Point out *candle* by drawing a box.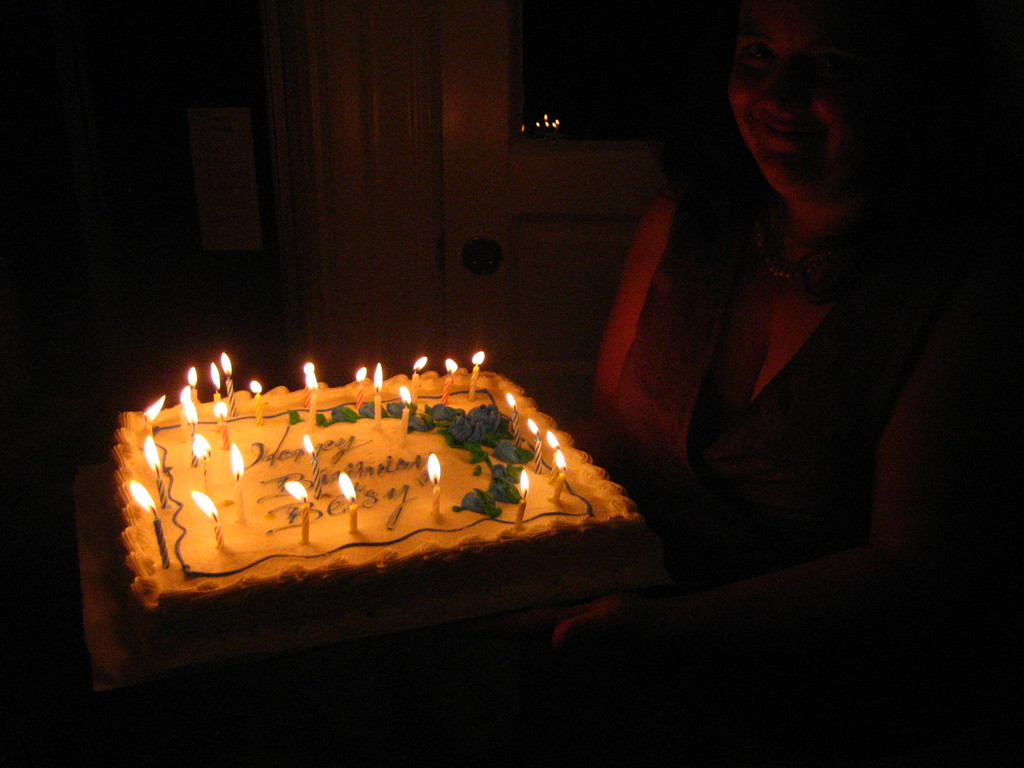
locate(305, 435, 324, 498).
